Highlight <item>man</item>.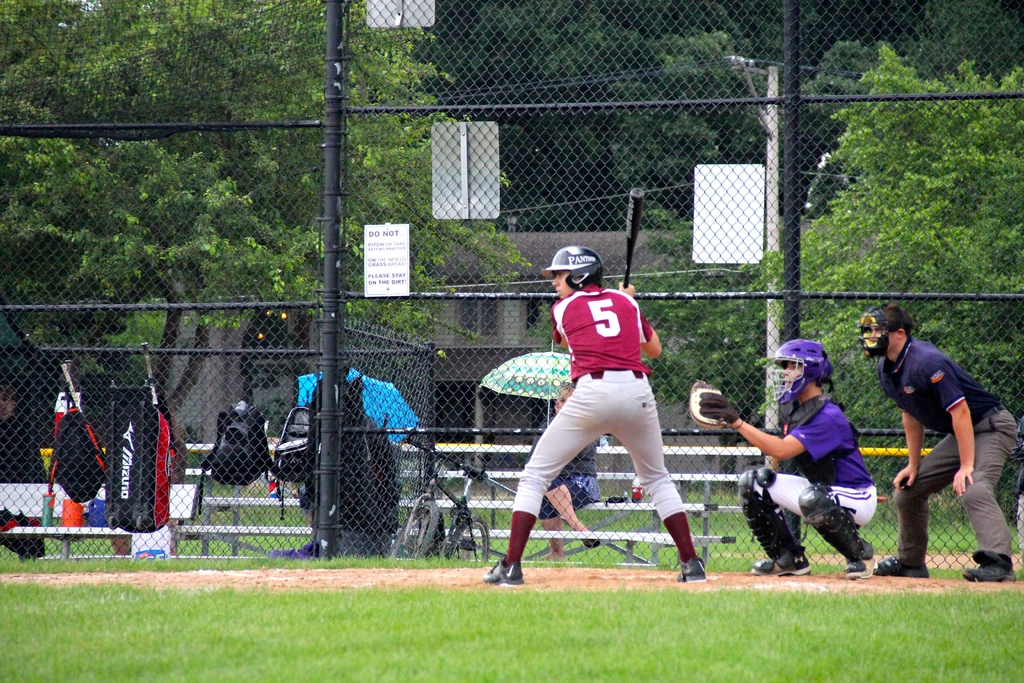
Highlighted region: x1=854, y1=304, x2=1021, y2=586.
